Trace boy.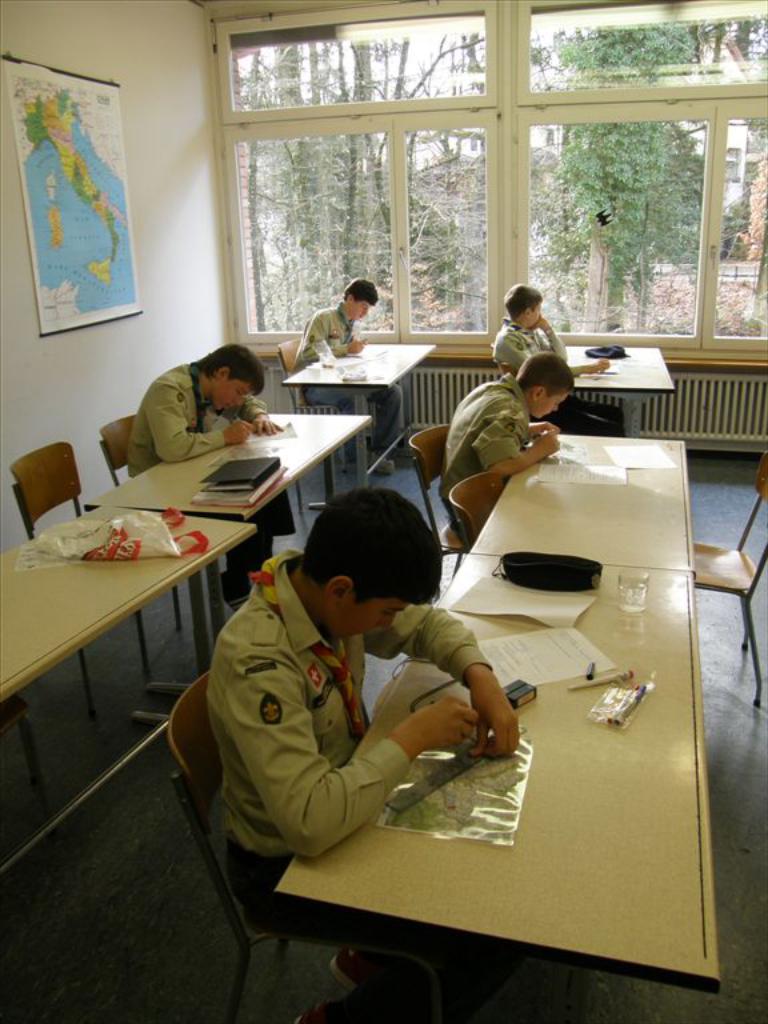
Traced to <region>287, 273, 401, 479</region>.
